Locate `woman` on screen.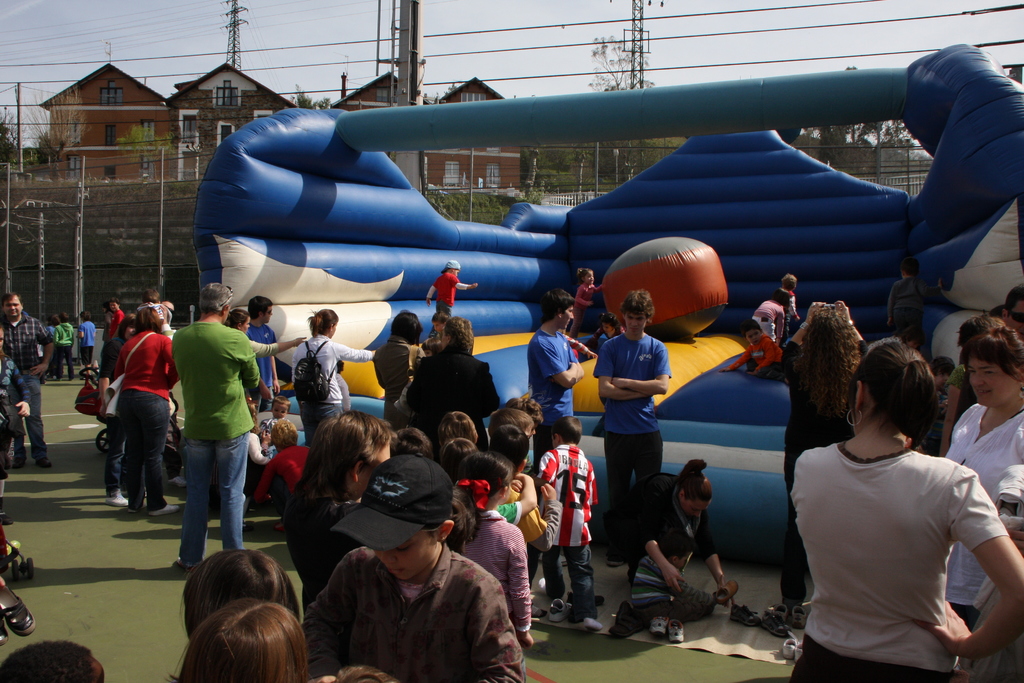
On screen at 92/318/137/503.
